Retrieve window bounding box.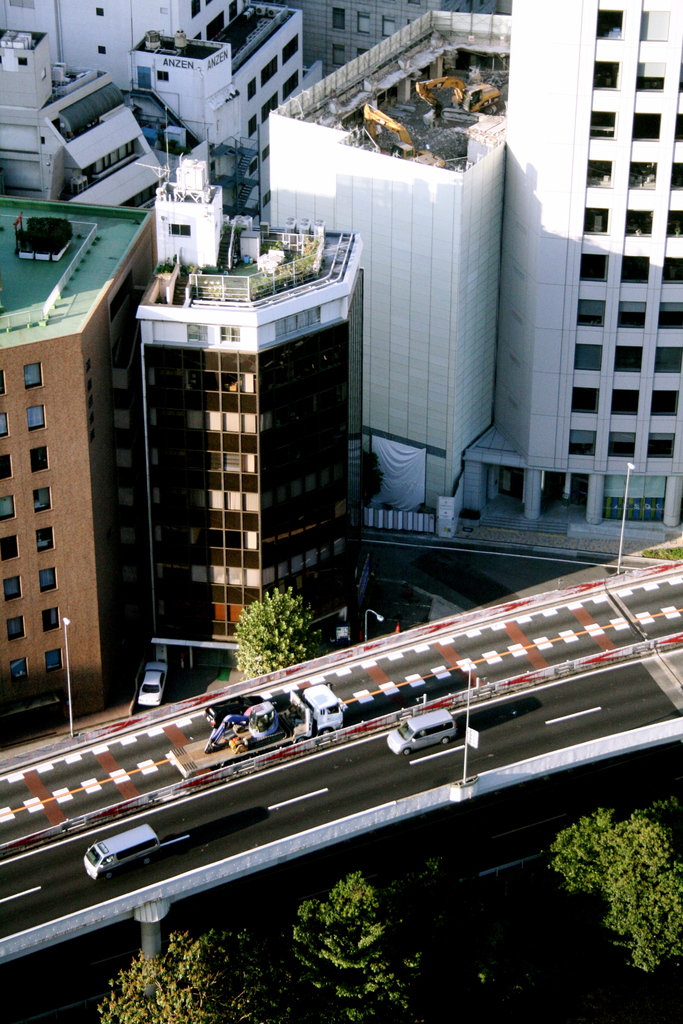
Bounding box: x1=582 y1=205 x2=610 y2=236.
